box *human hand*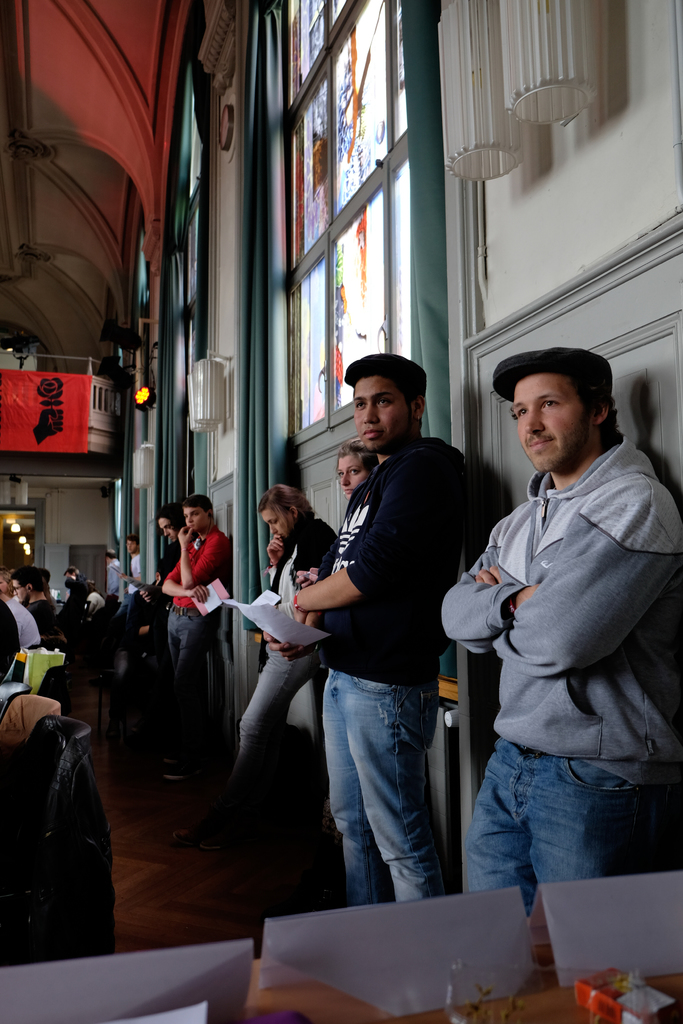
rect(190, 584, 208, 605)
